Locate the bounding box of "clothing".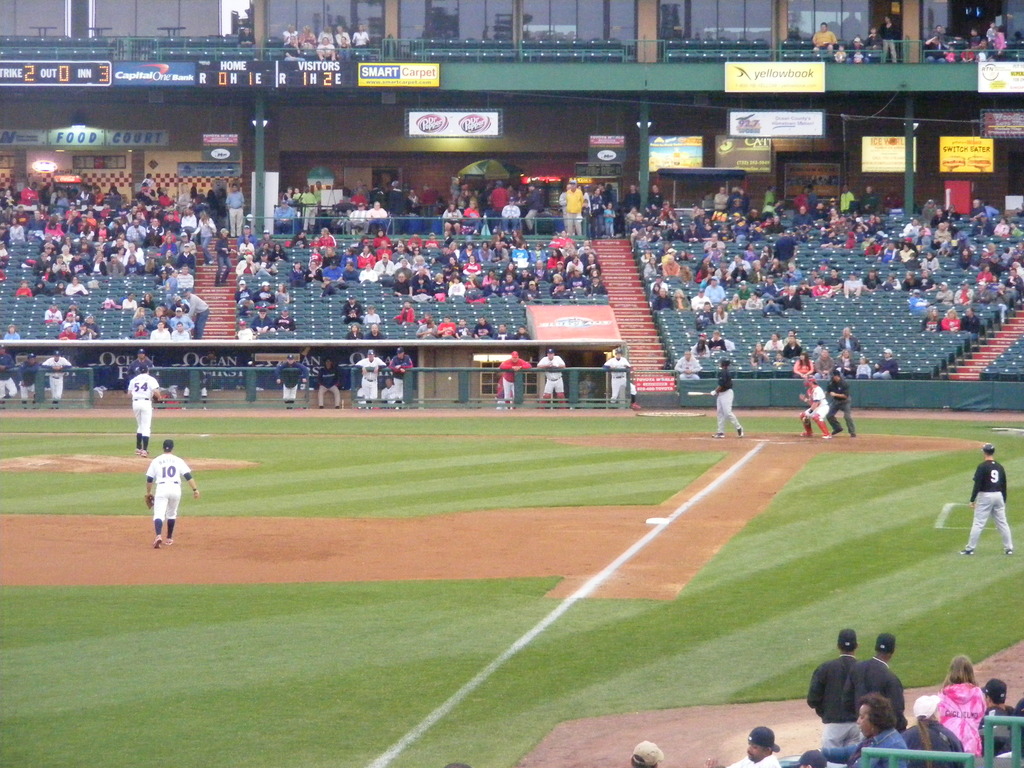
Bounding box: locate(604, 358, 632, 399).
